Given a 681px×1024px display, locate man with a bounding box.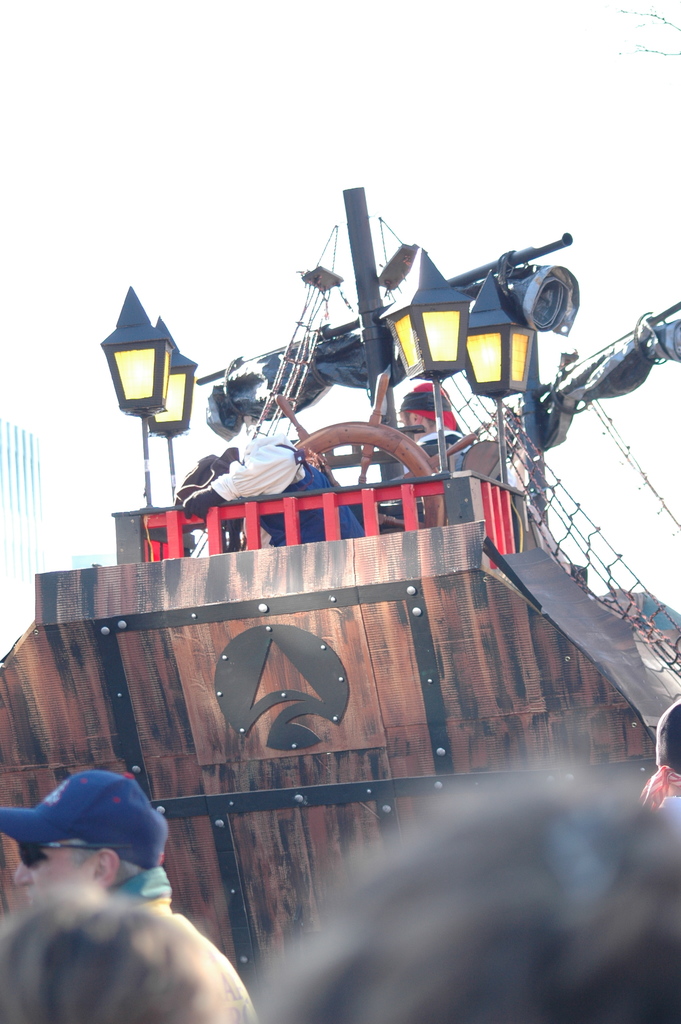
Located: x1=12, y1=781, x2=268, y2=1023.
